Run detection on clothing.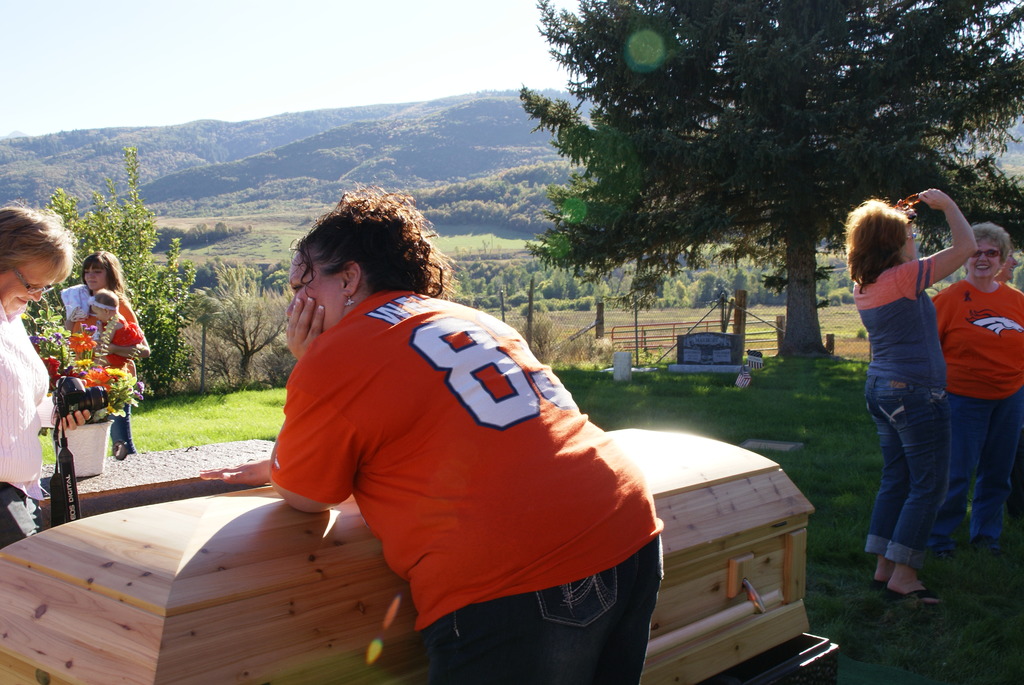
Result: locate(930, 278, 1023, 535).
